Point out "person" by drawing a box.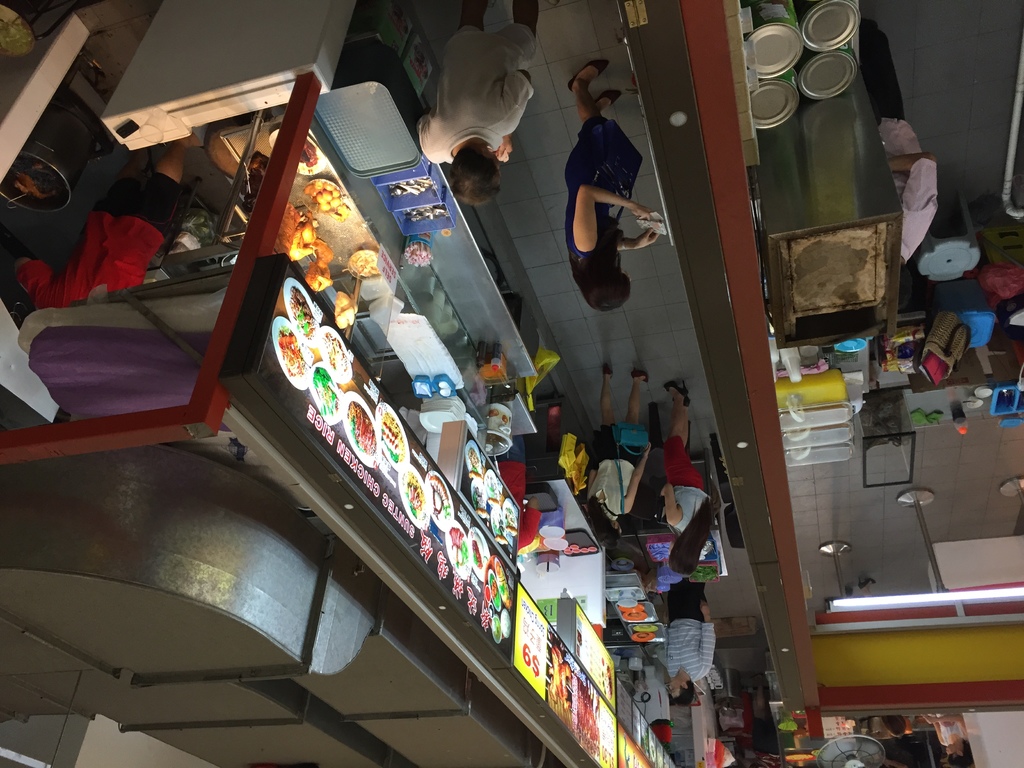
region(861, 19, 938, 288).
